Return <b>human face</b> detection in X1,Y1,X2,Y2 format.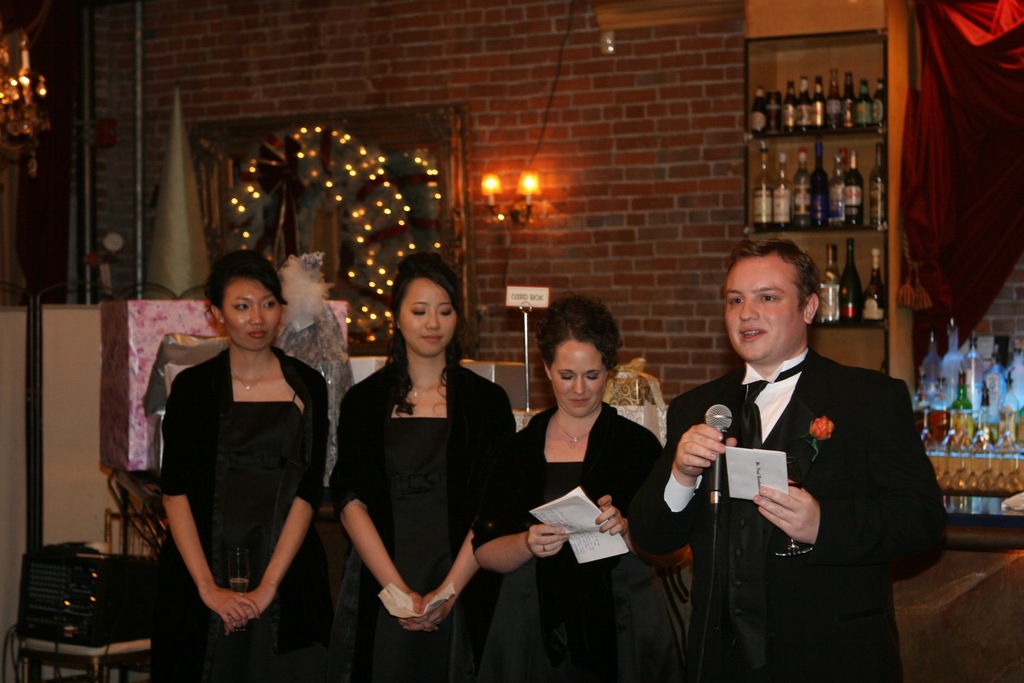
221,274,284,349.
